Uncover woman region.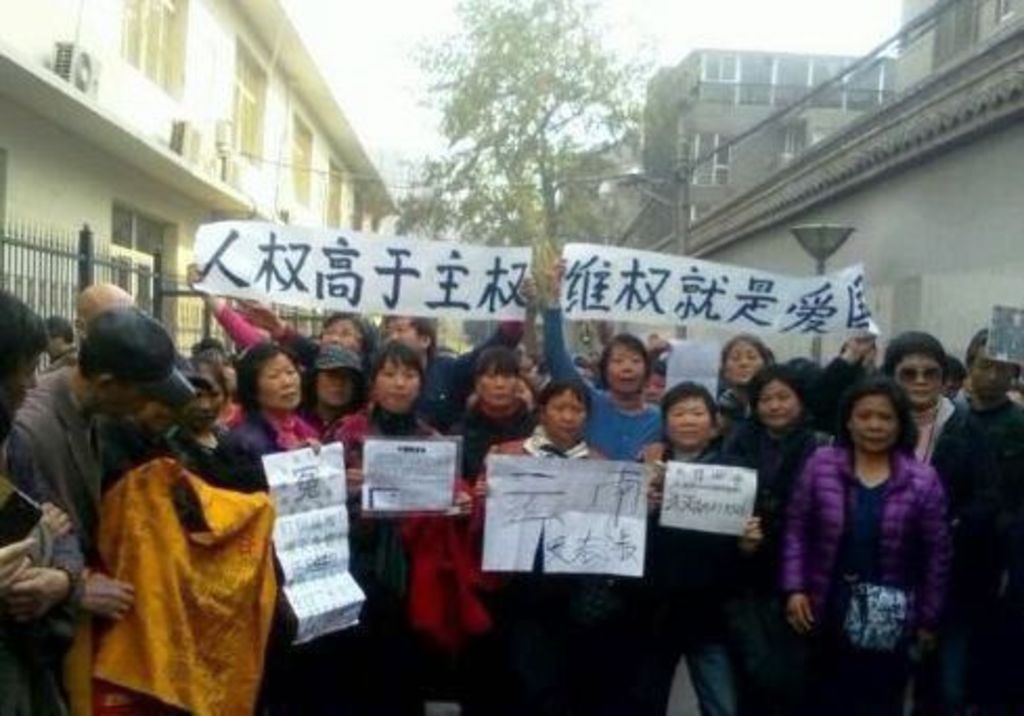
Uncovered: left=318, top=339, right=463, bottom=714.
